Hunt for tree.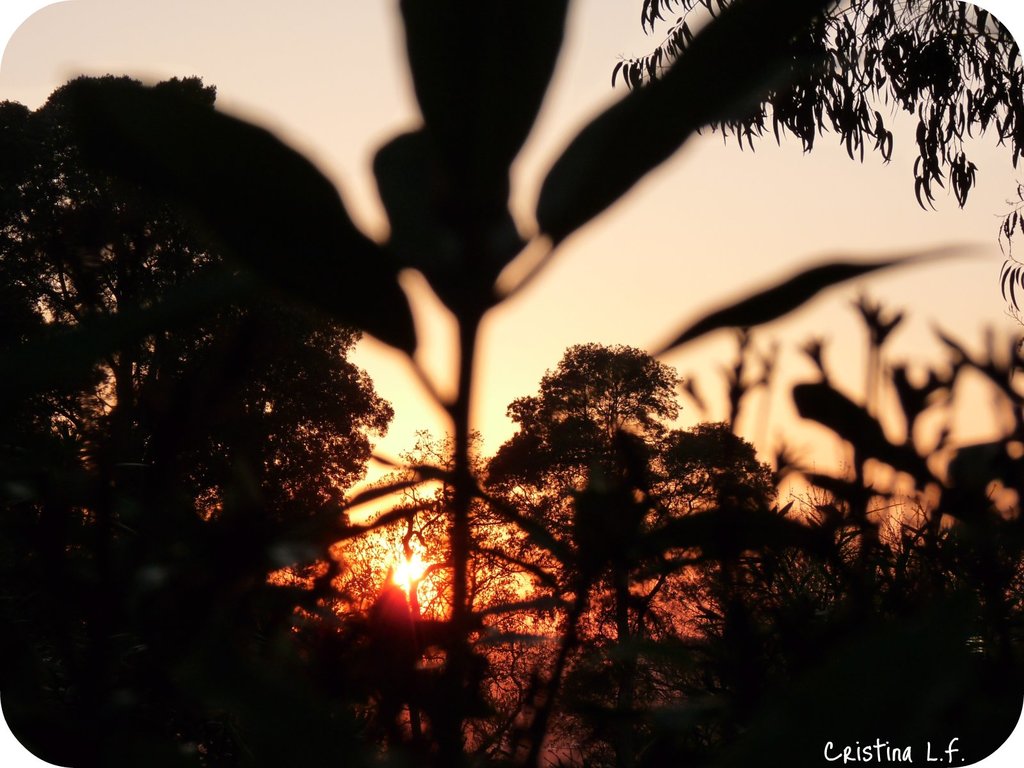
Hunted down at select_region(611, 0, 1022, 326).
